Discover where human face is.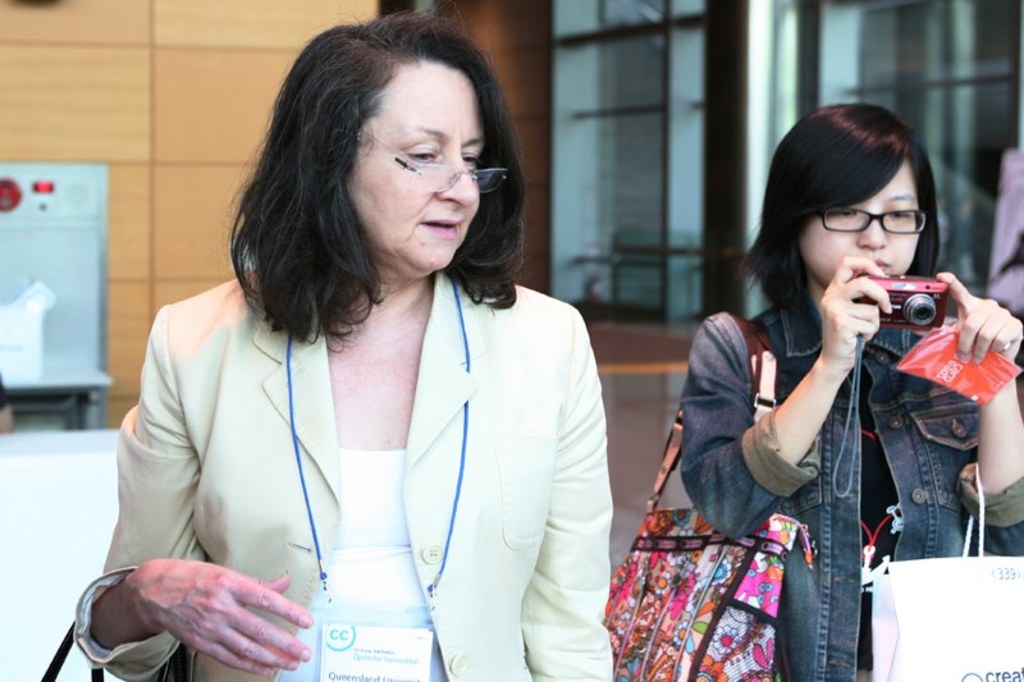
Discovered at 347/64/483/274.
